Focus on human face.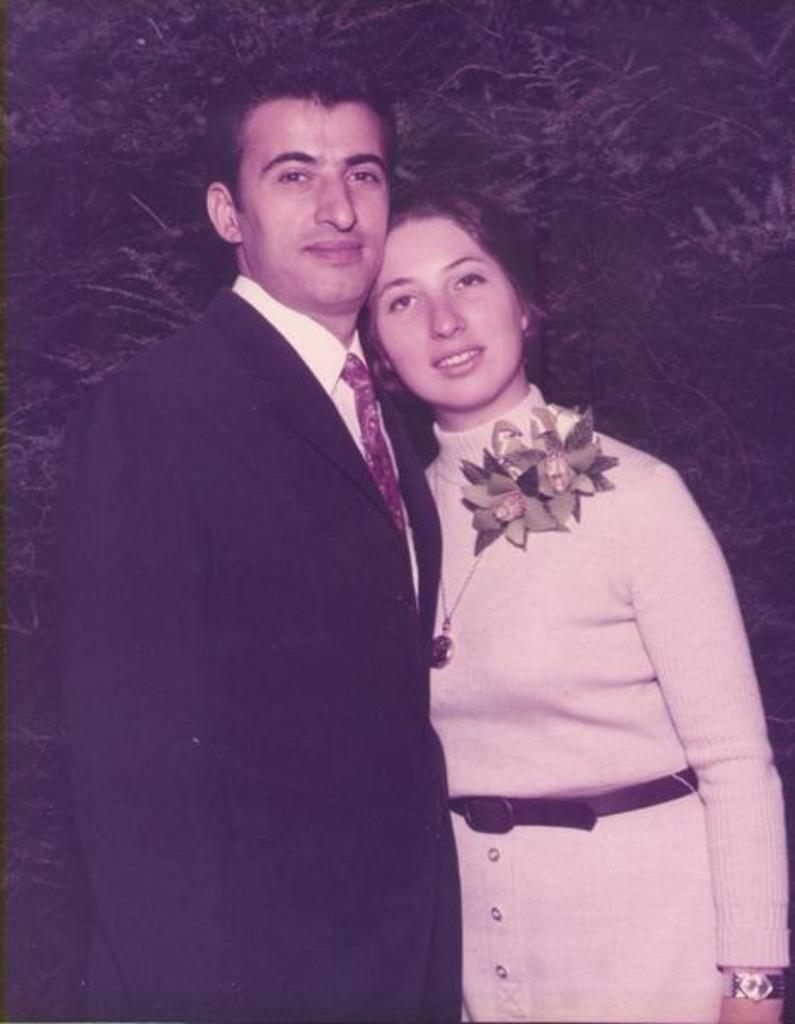
Focused at box=[374, 212, 524, 413].
